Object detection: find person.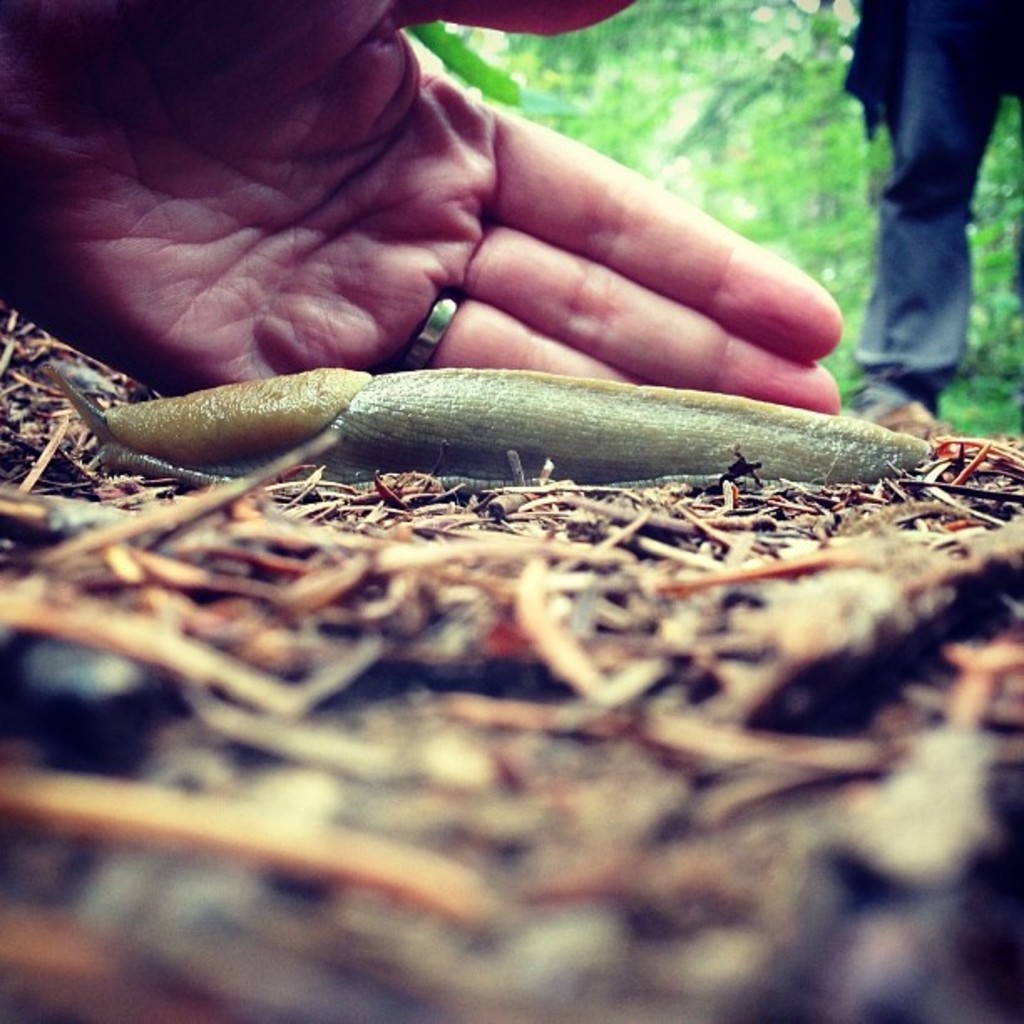
rect(865, 0, 1021, 412).
